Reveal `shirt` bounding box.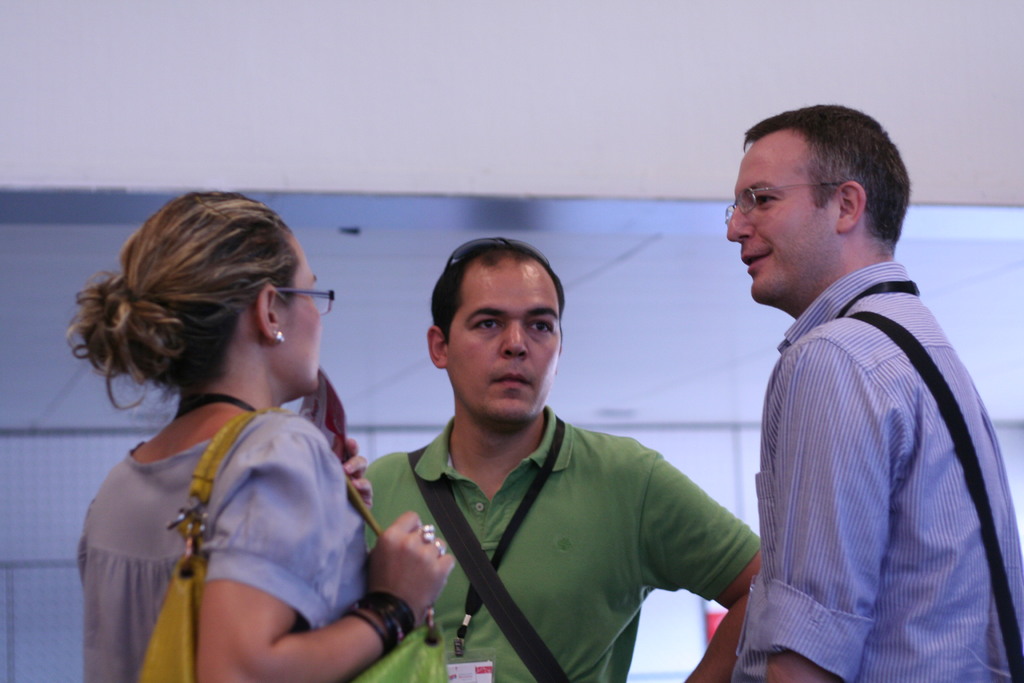
Revealed: 699/224/1016/668.
